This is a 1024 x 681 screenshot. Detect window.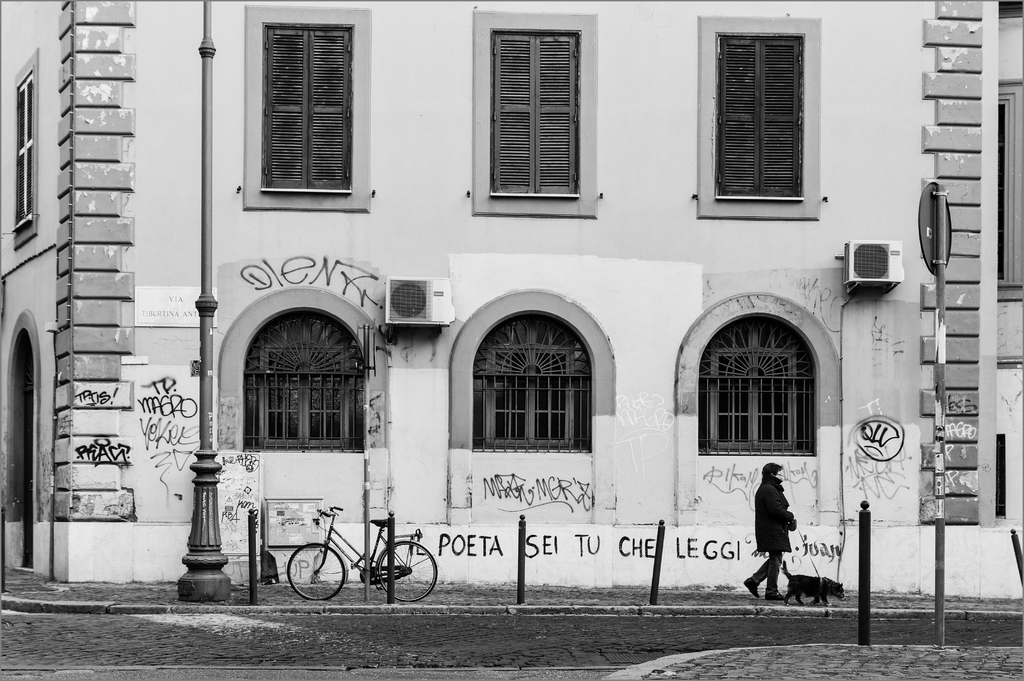
locate(698, 316, 819, 454).
